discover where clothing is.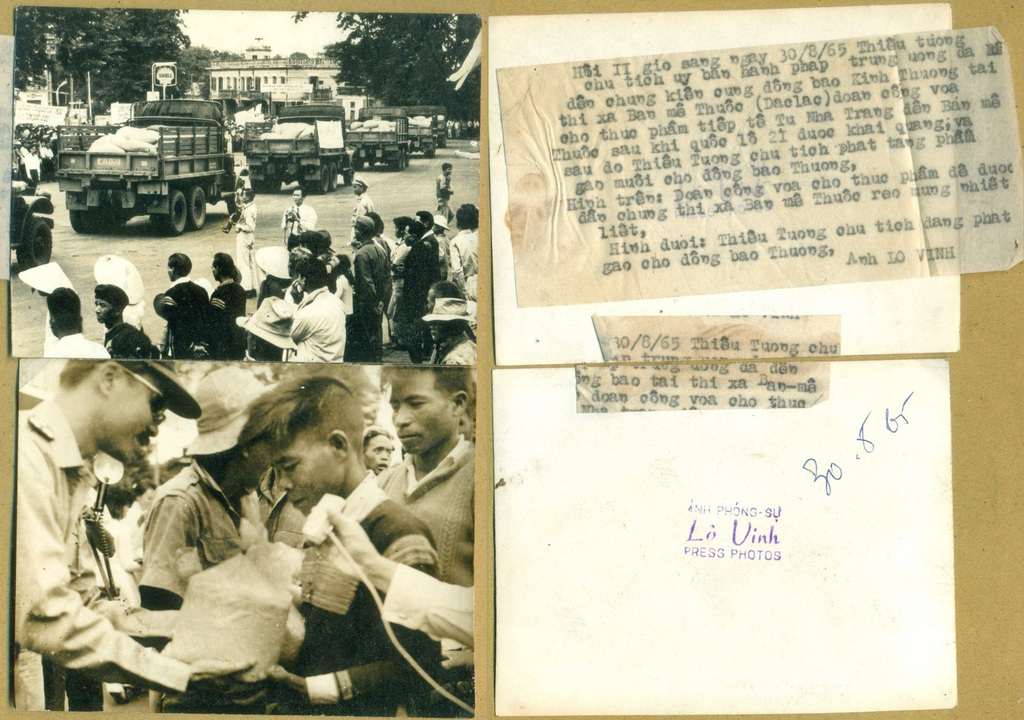
Discovered at [16,148,29,158].
